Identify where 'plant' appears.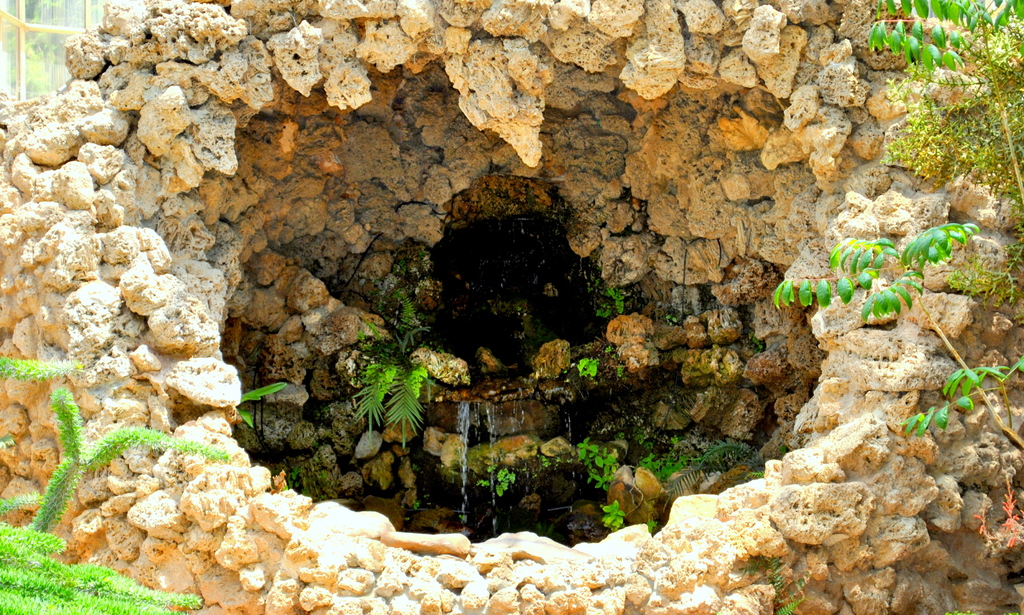
Appears at select_region(771, 580, 805, 614).
